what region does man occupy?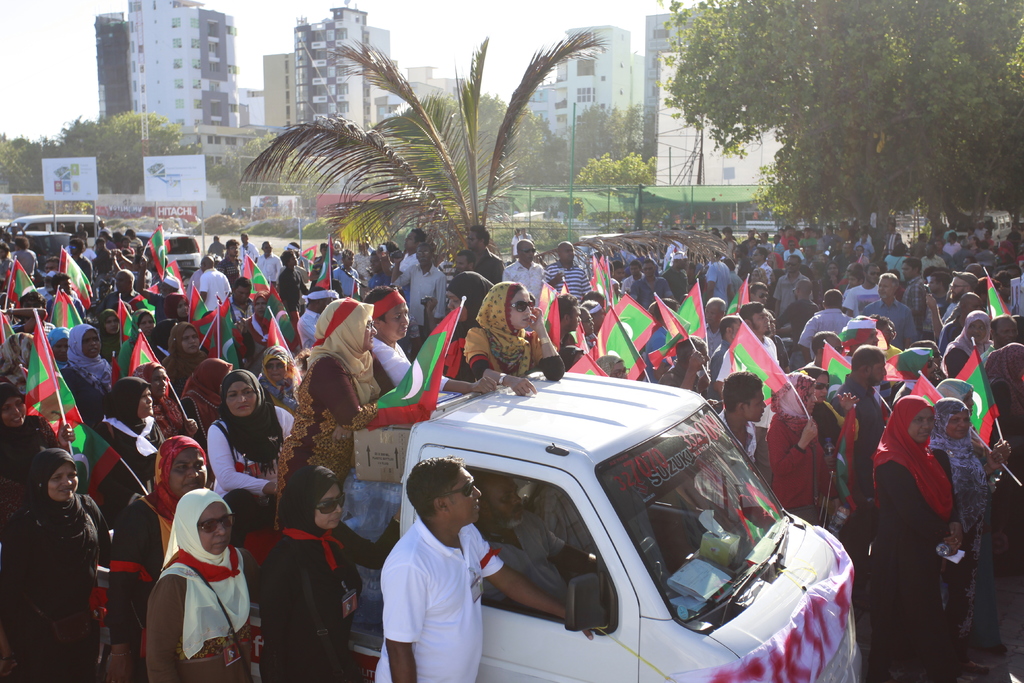
749, 242, 770, 286.
